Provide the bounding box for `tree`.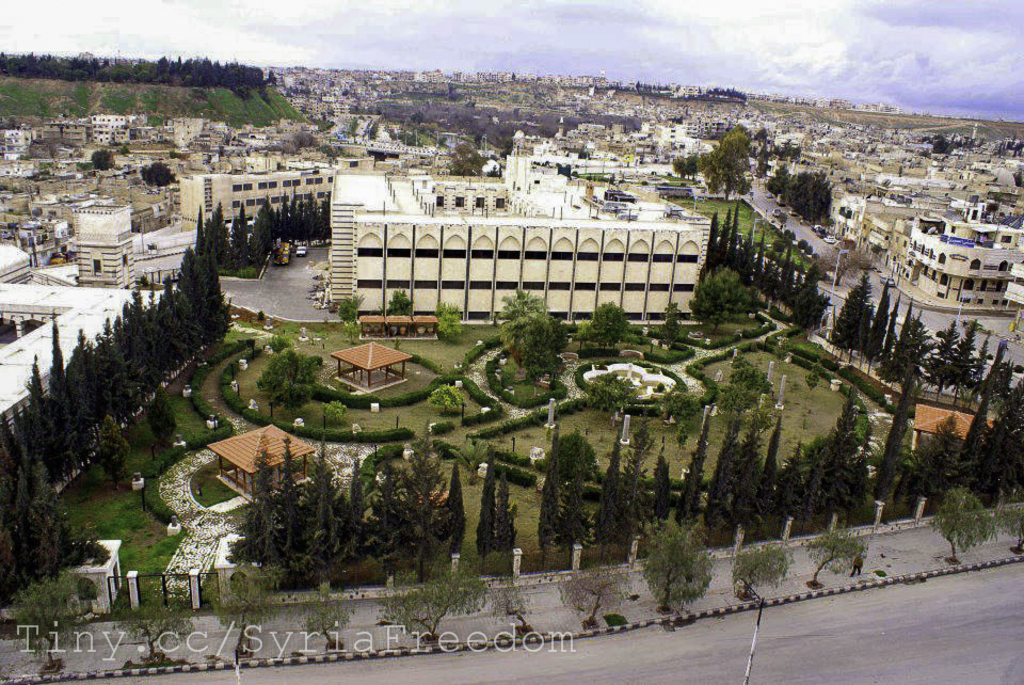
4, 567, 94, 669.
